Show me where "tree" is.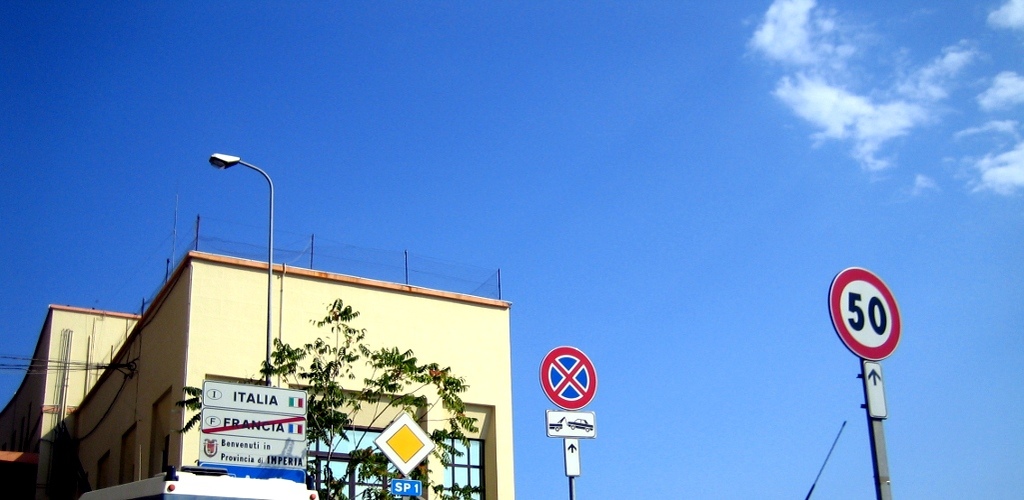
"tree" is at <region>244, 300, 480, 499</region>.
